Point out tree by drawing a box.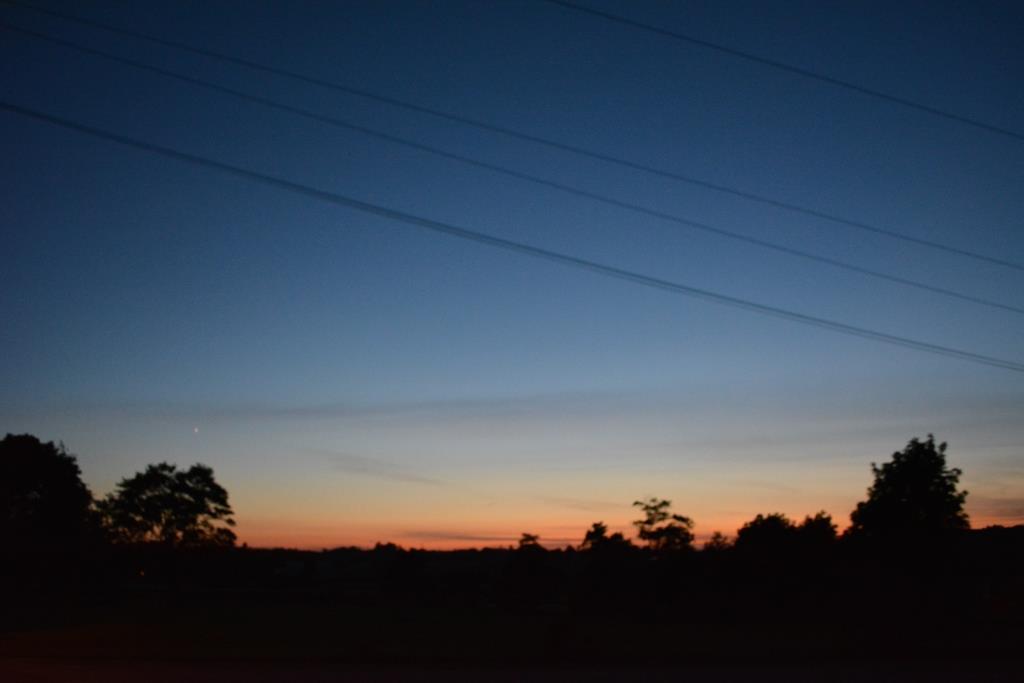
x1=629, y1=493, x2=694, y2=559.
